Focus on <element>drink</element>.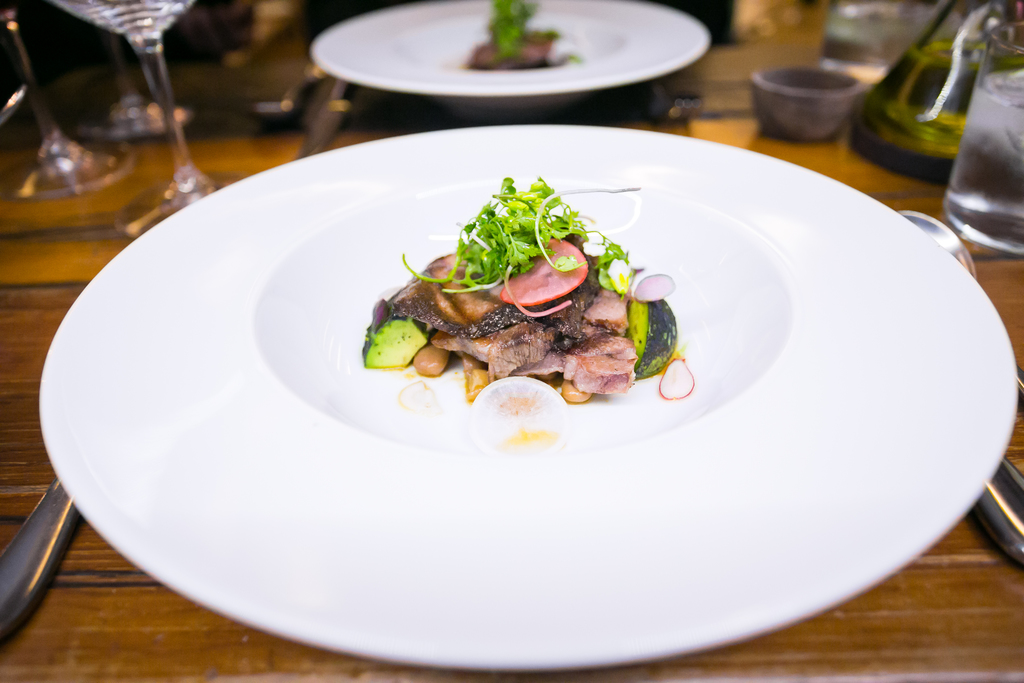
Focused at (863, 28, 1023, 140).
